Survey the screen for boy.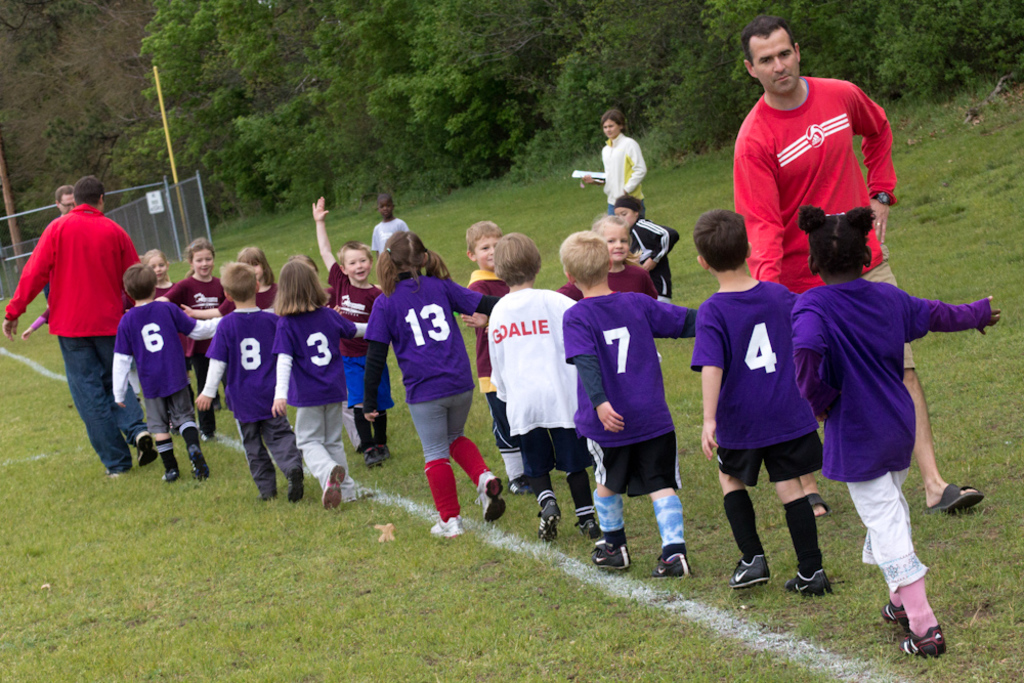
Survey found: Rect(374, 195, 411, 254).
